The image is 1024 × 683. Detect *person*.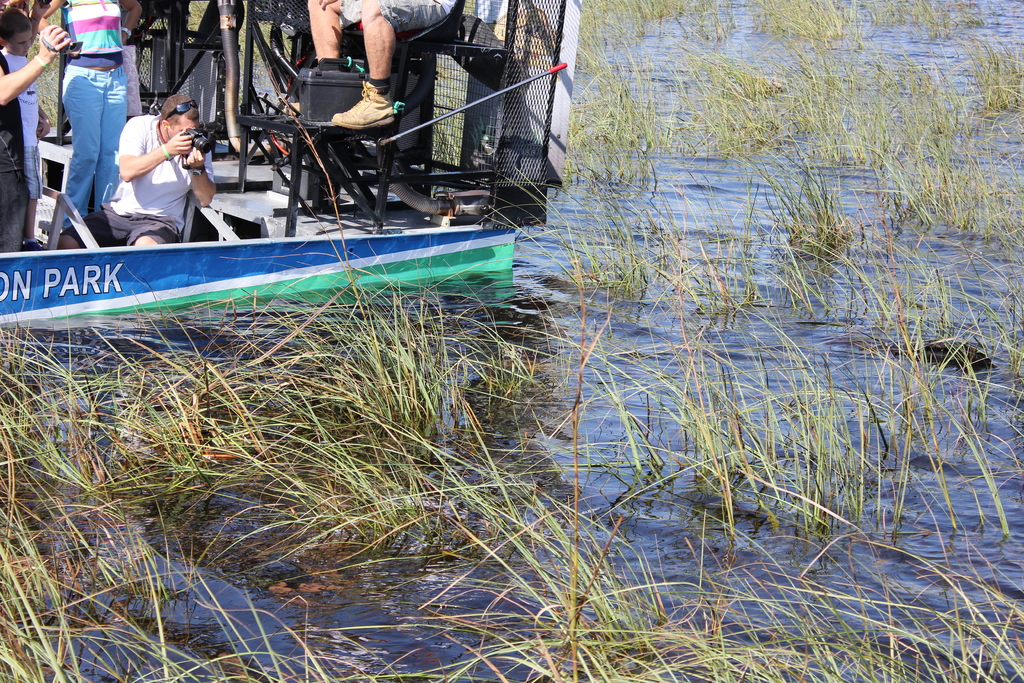
Detection: 0/0/53/244.
